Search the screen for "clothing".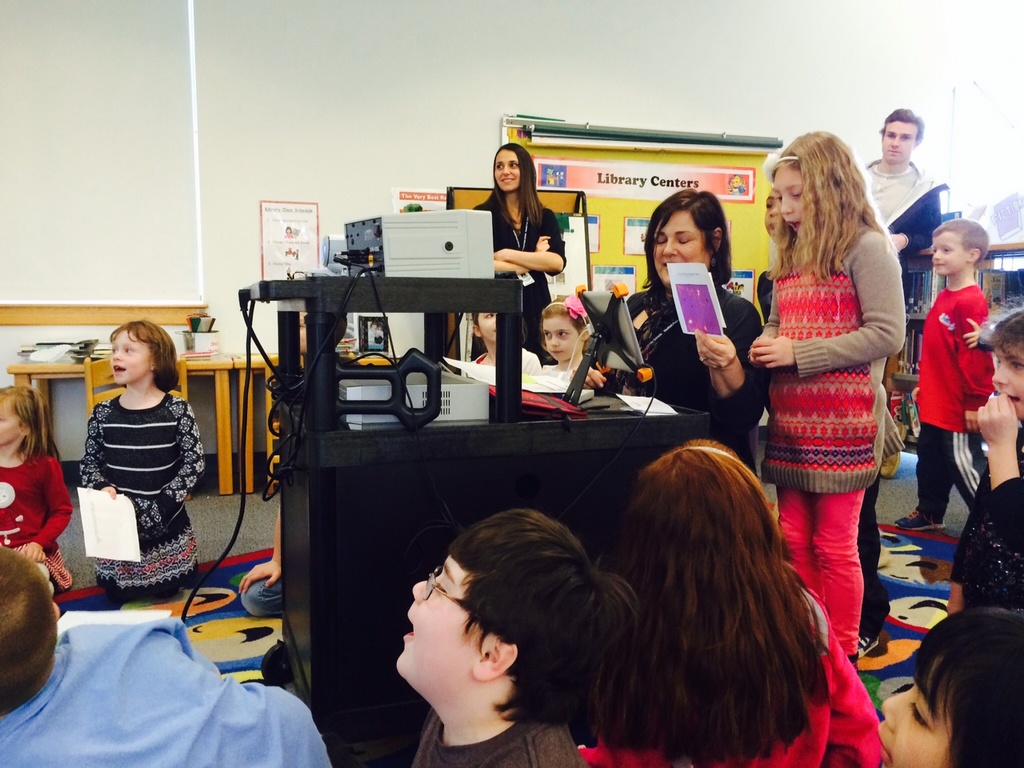
Found at <bbox>577, 595, 882, 767</bbox>.
